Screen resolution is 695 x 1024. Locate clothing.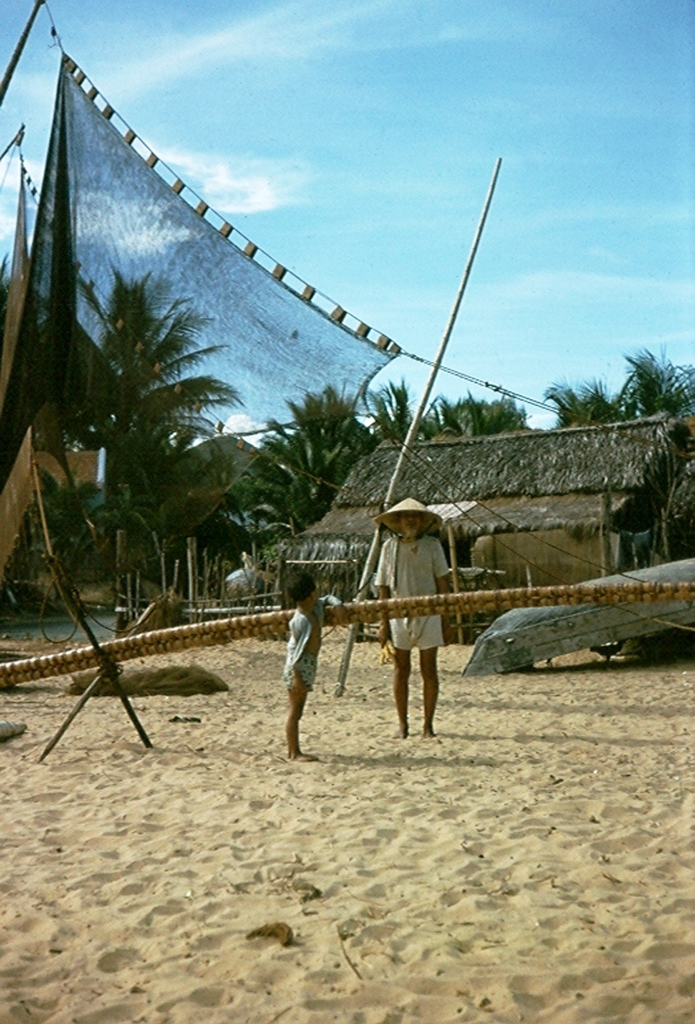
[x1=361, y1=487, x2=467, y2=710].
